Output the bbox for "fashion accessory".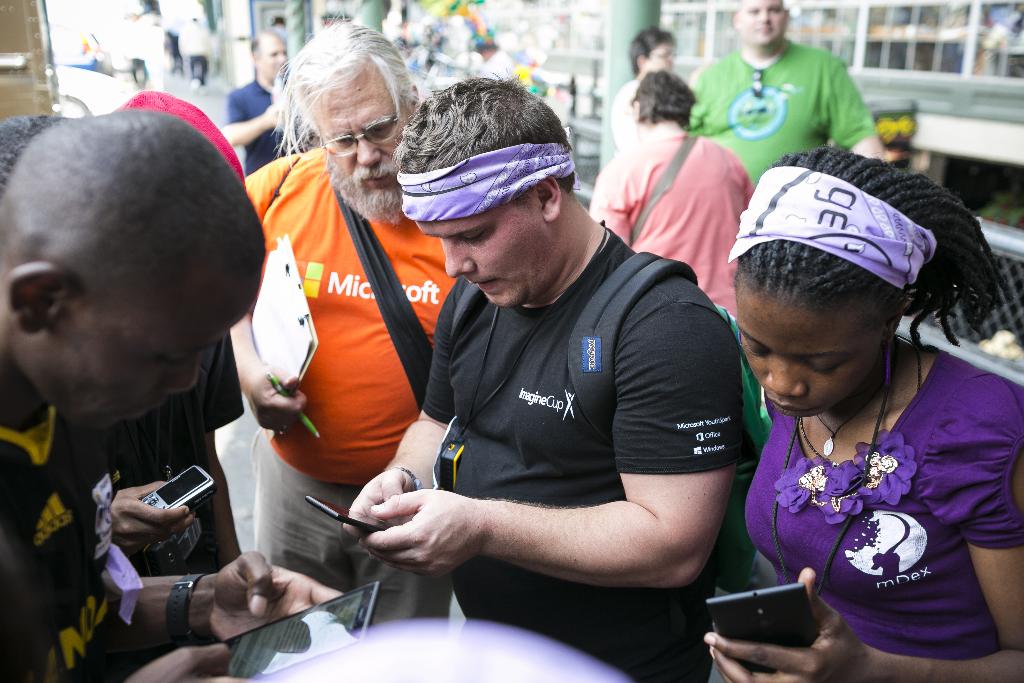
pyautogui.locateOnScreen(749, 68, 764, 94).
